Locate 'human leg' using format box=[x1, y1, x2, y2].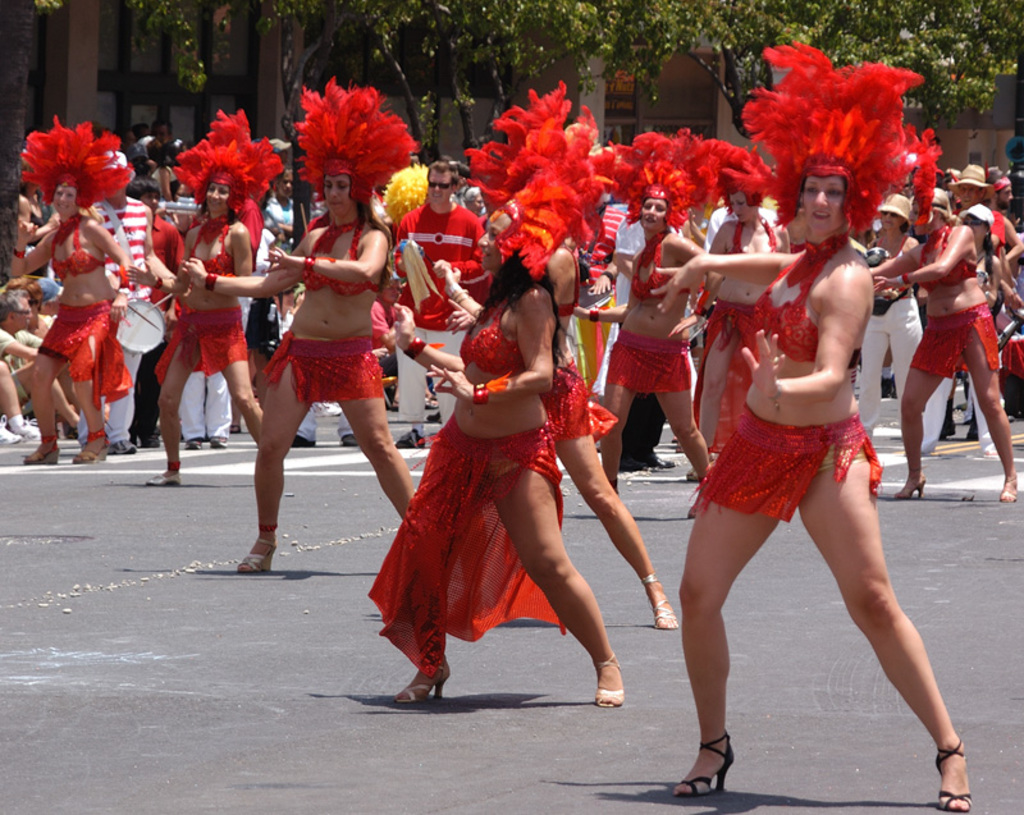
box=[600, 331, 634, 487].
